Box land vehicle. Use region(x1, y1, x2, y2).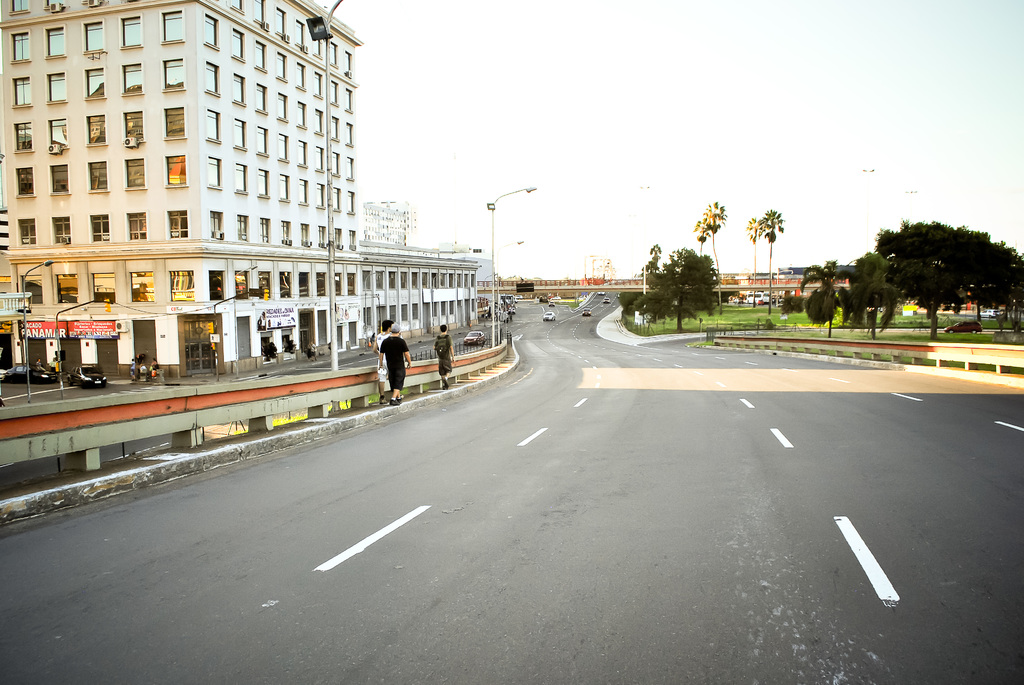
region(463, 331, 484, 346).
